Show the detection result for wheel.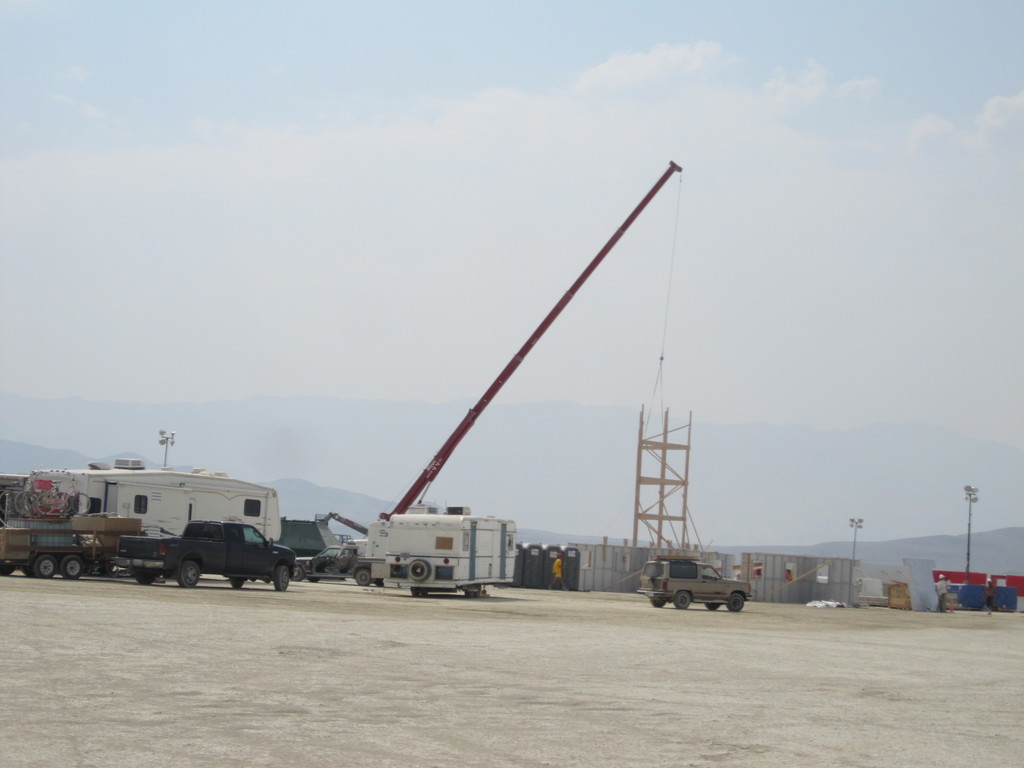
l=408, t=559, r=429, b=581.
